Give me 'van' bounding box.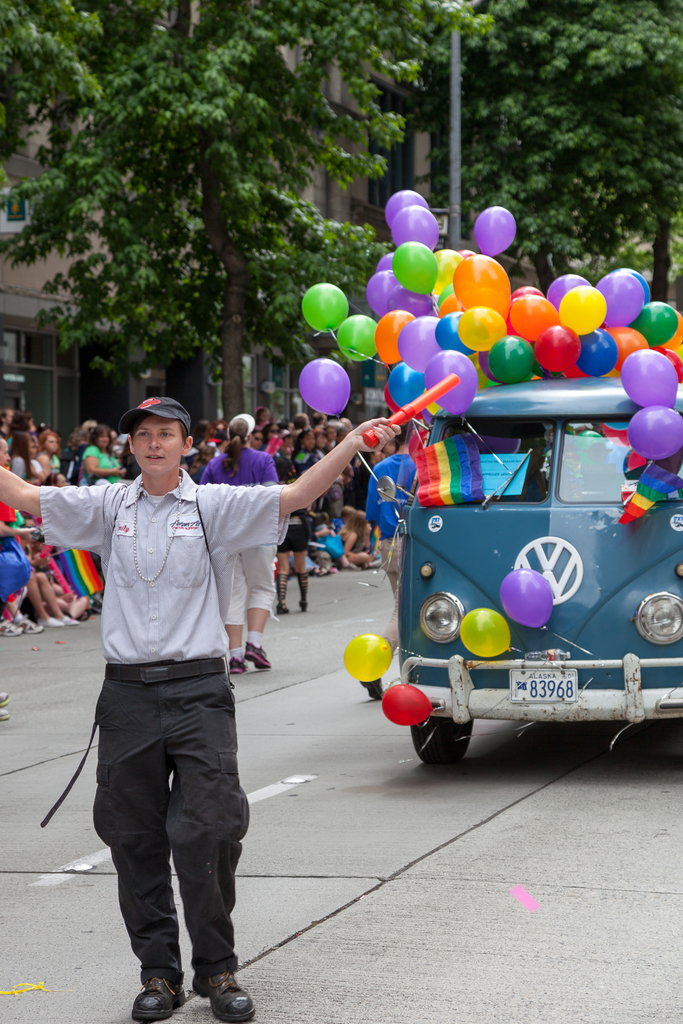
<region>372, 376, 682, 770</region>.
